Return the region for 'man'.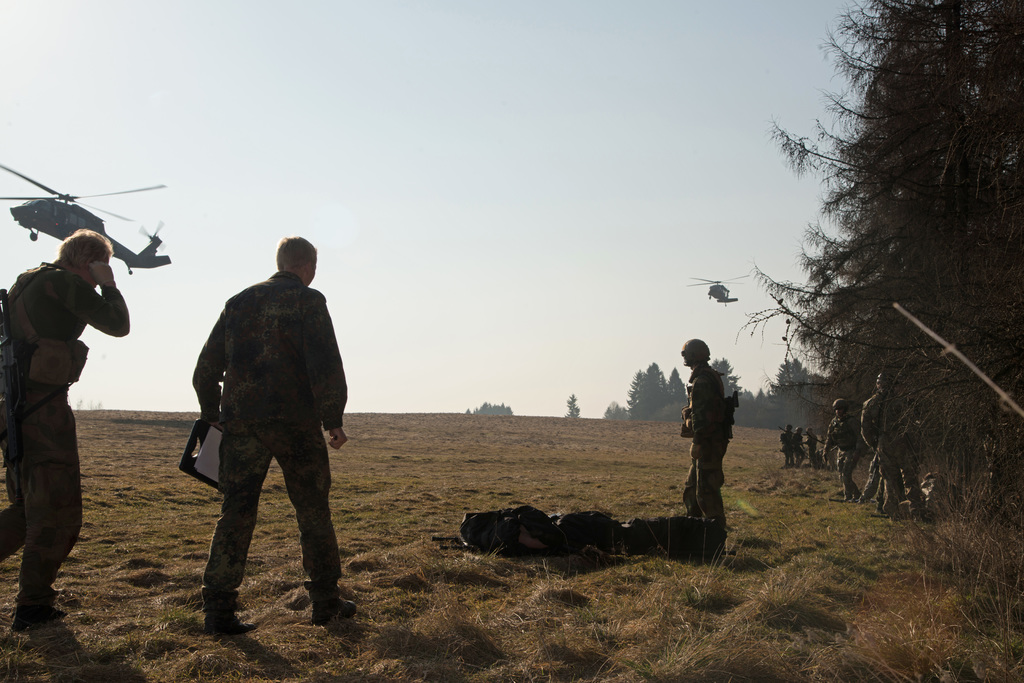
bbox=[797, 426, 804, 463].
